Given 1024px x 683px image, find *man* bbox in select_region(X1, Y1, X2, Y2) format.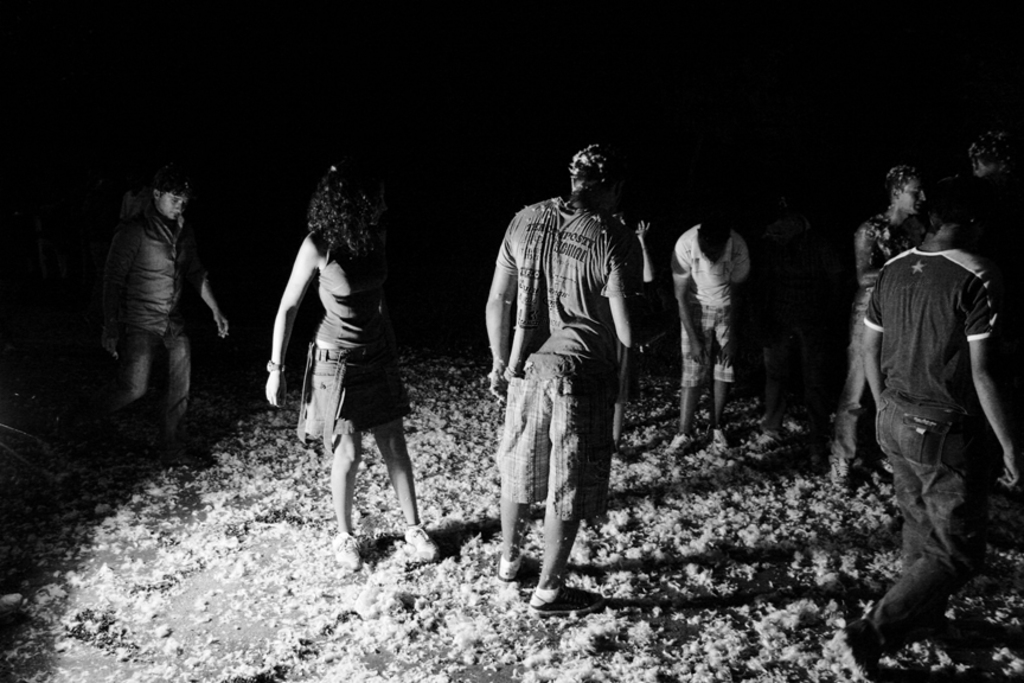
select_region(833, 184, 1022, 682).
